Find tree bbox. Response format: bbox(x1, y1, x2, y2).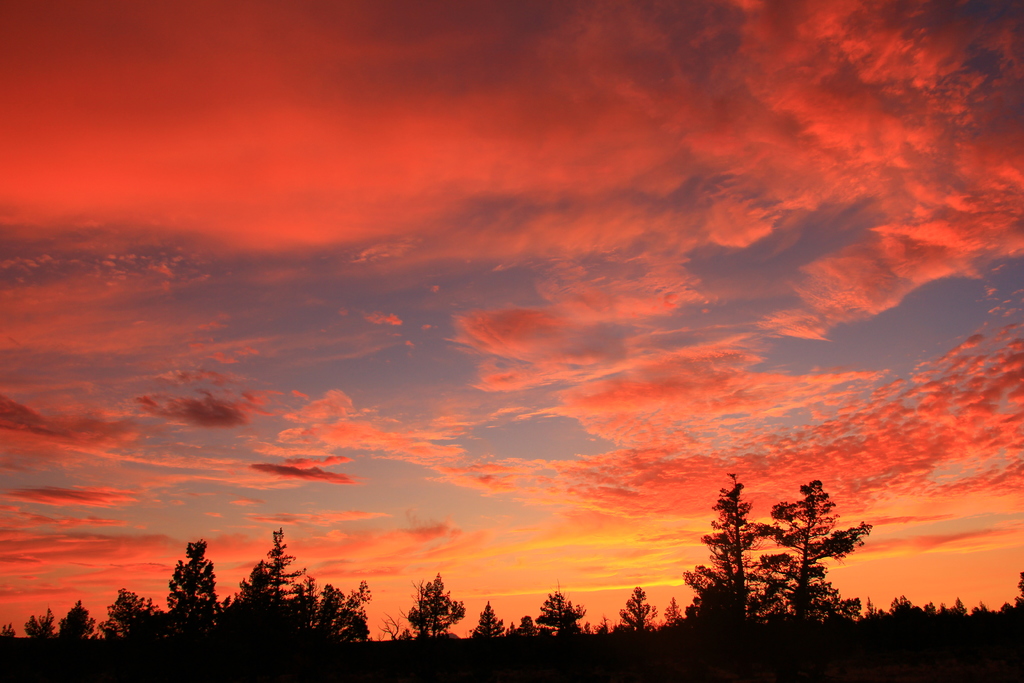
bbox(472, 595, 515, 648).
